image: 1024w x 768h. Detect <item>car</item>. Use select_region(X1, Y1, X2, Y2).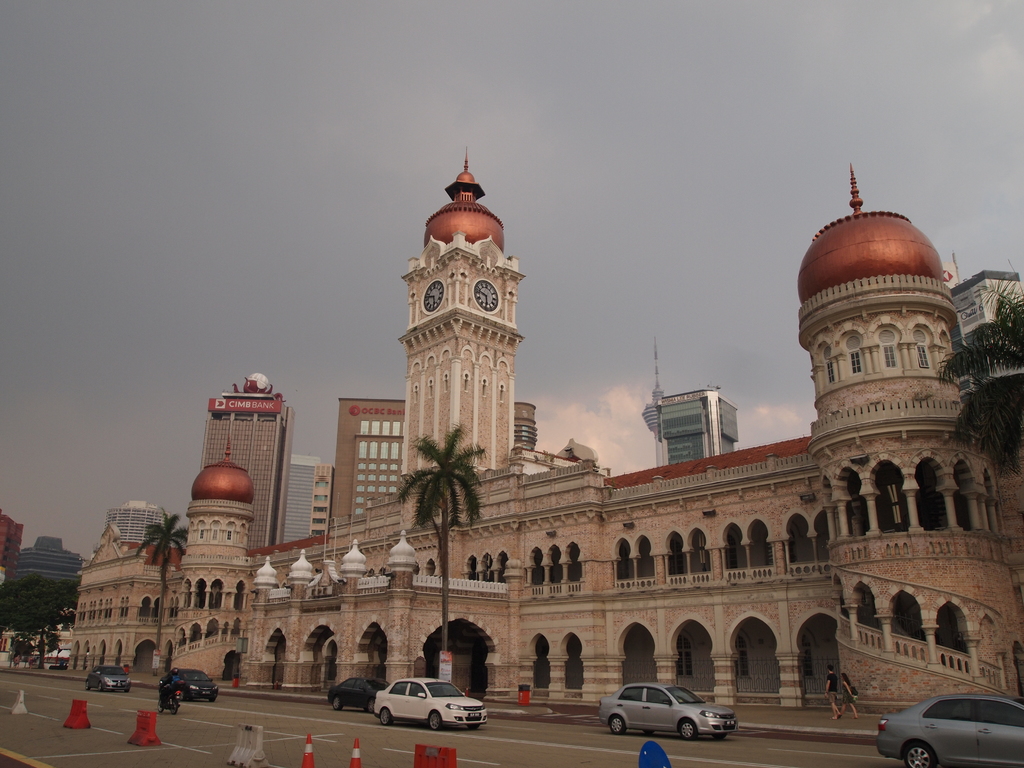
select_region(597, 686, 736, 749).
